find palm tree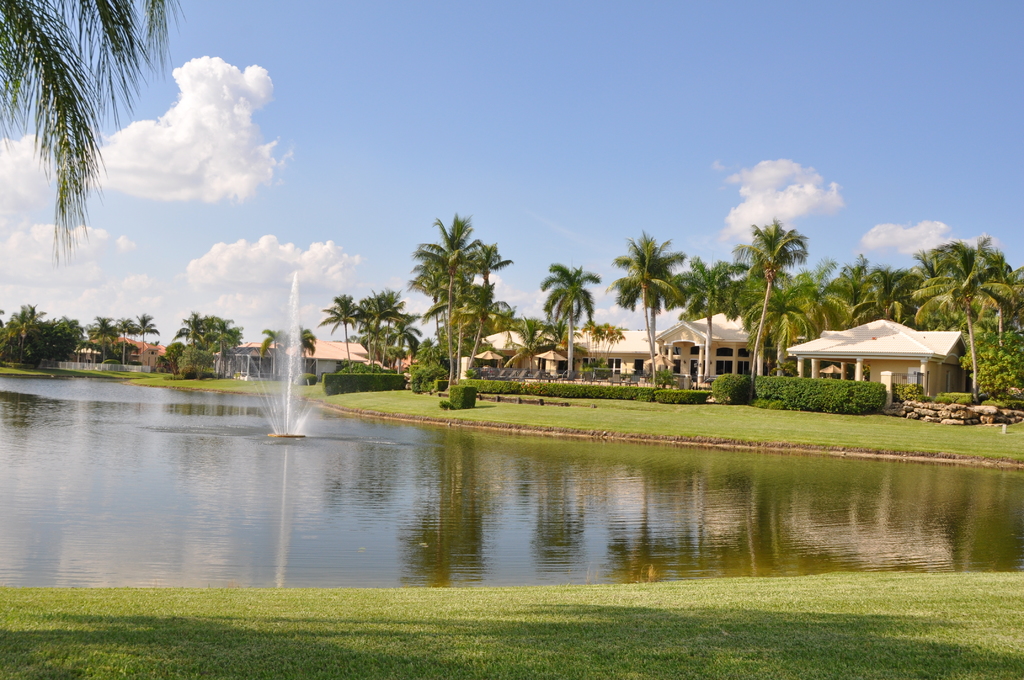
[left=749, top=213, right=792, bottom=436]
